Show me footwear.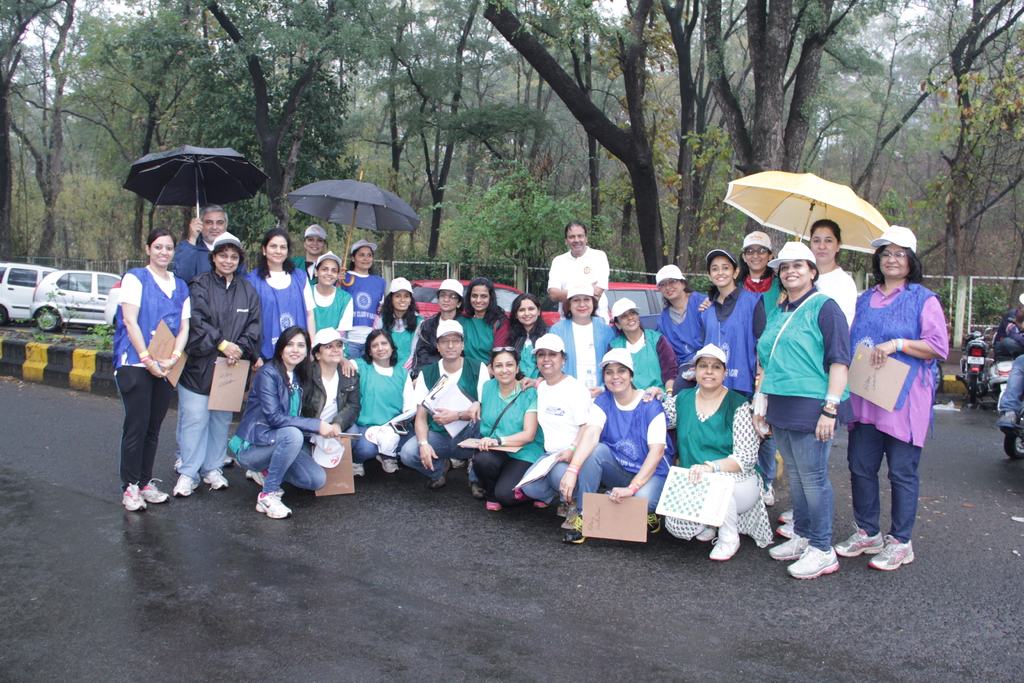
footwear is here: left=567, top=520, right=586, bottom=545.
